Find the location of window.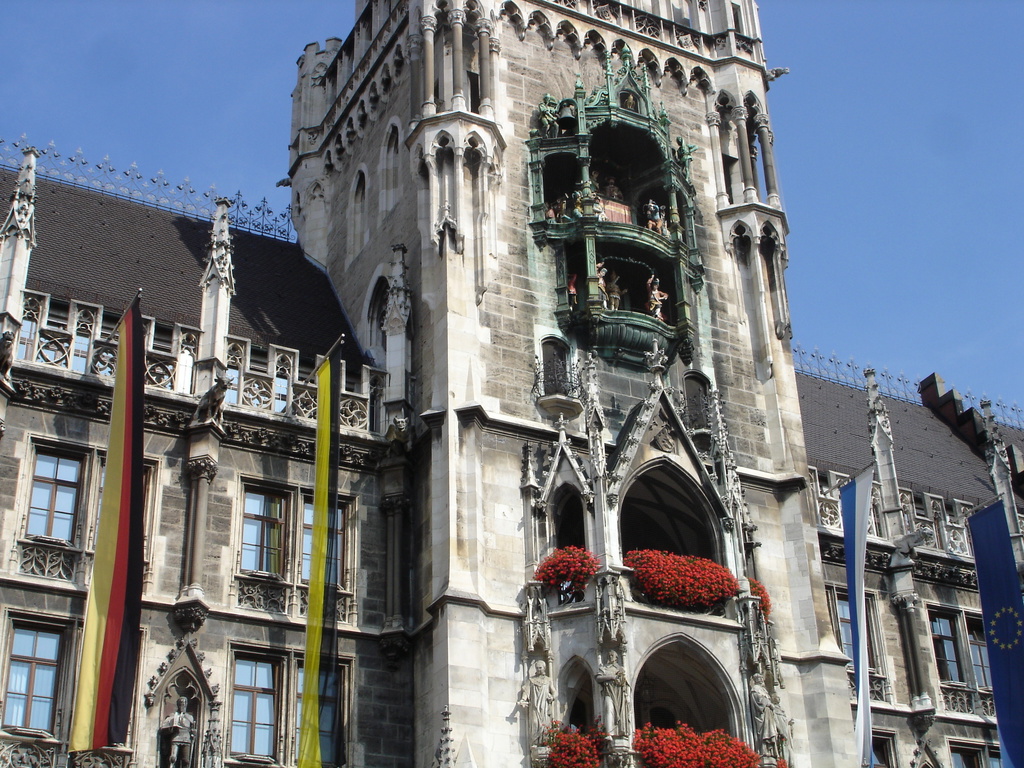
Location: crop(294, 661, 345, 767).
